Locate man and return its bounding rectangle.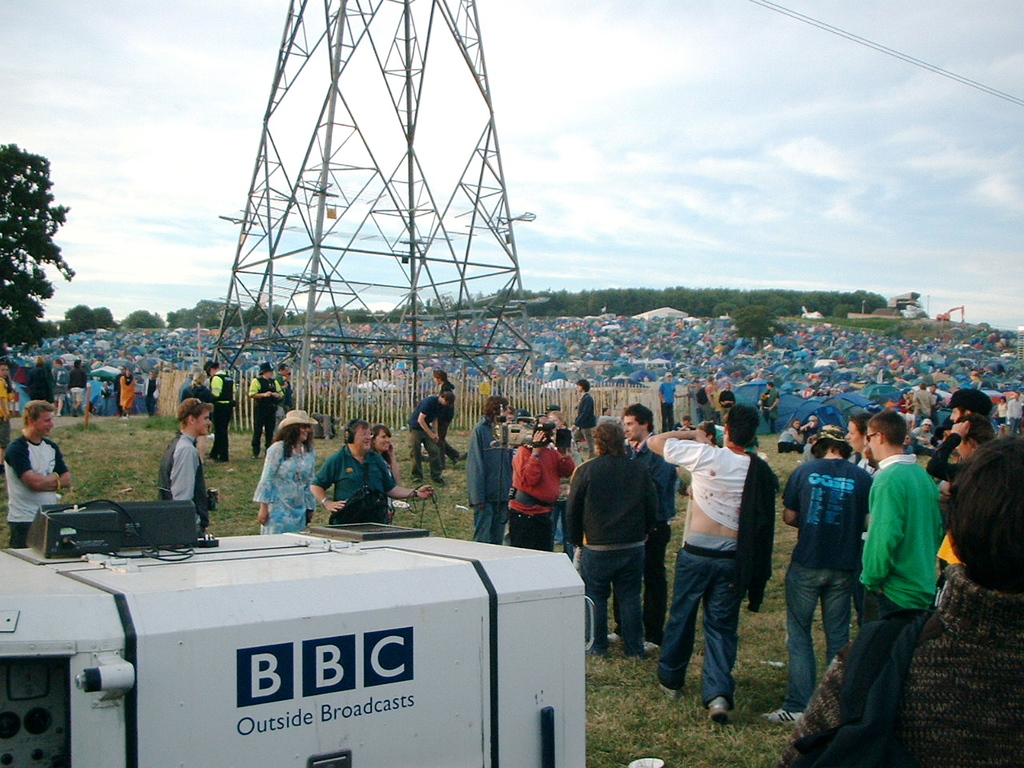
Rect(1002, 390, 1022, 434).
